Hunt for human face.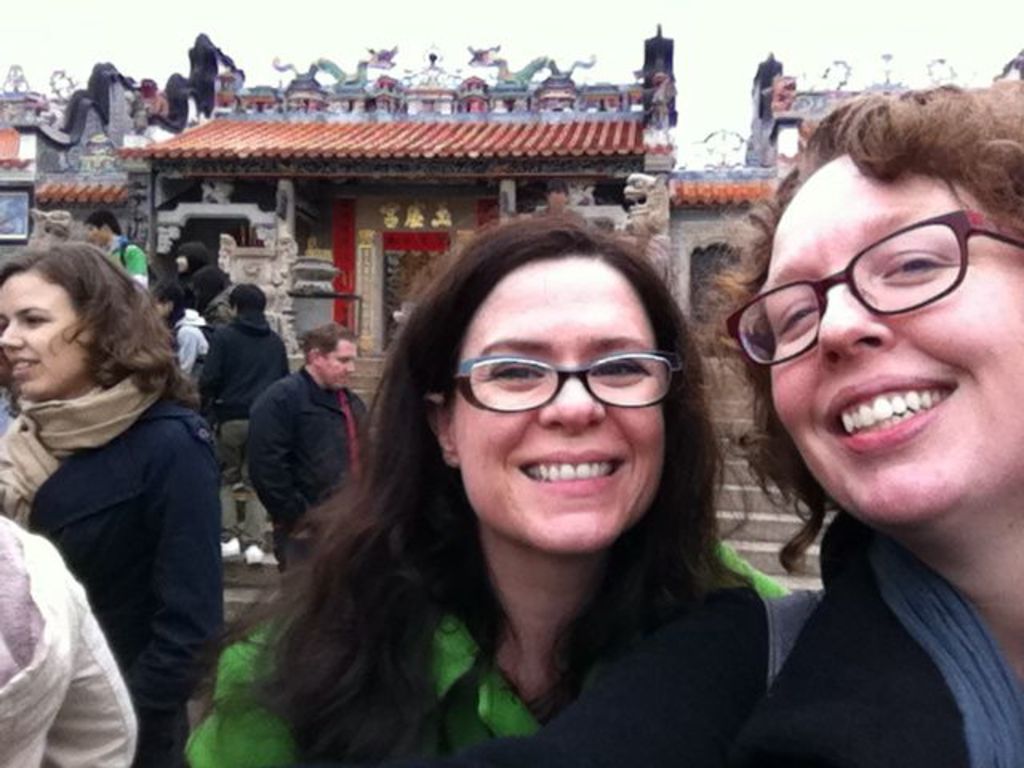
Hunted down at BBox(0, 280, 86, 402).
